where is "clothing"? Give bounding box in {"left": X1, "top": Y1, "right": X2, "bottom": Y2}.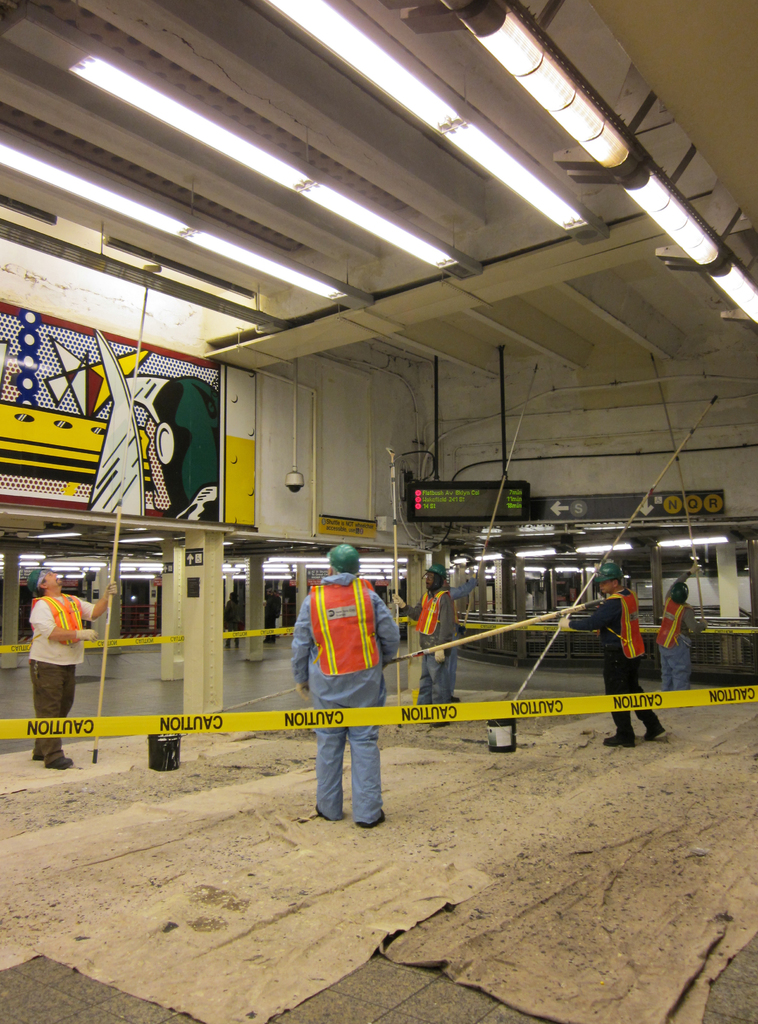
{"left": 402, "top": 582, "right": 460, "bottom": 701}.
